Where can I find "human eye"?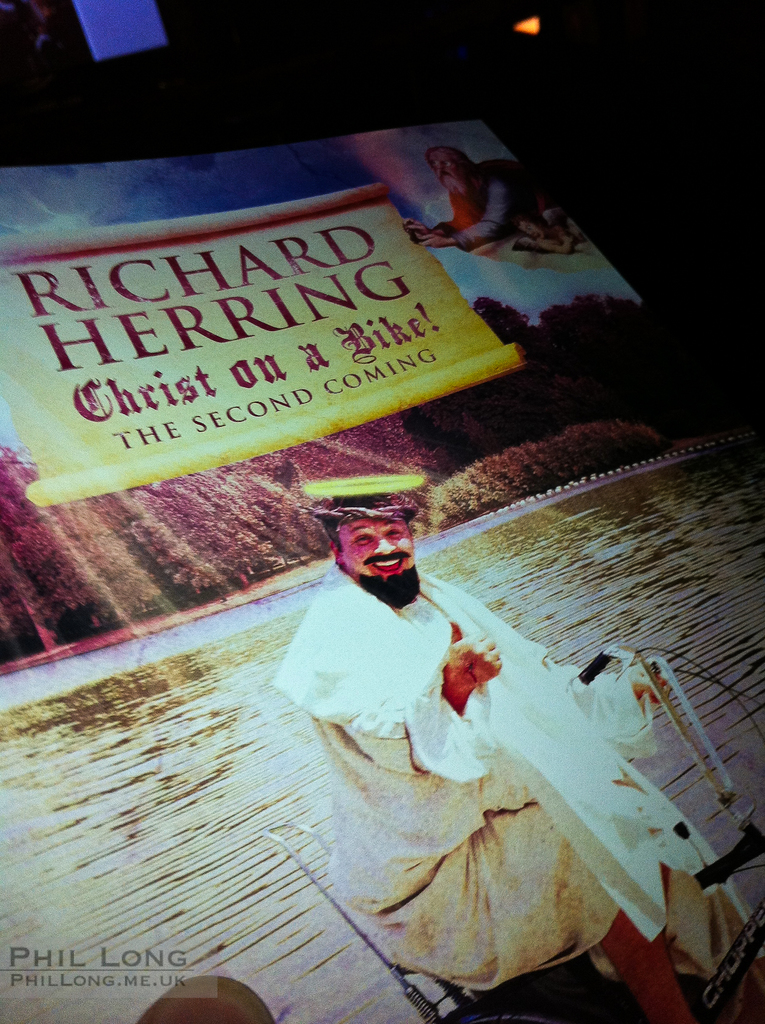
You can find it at 445 162 454 168.
